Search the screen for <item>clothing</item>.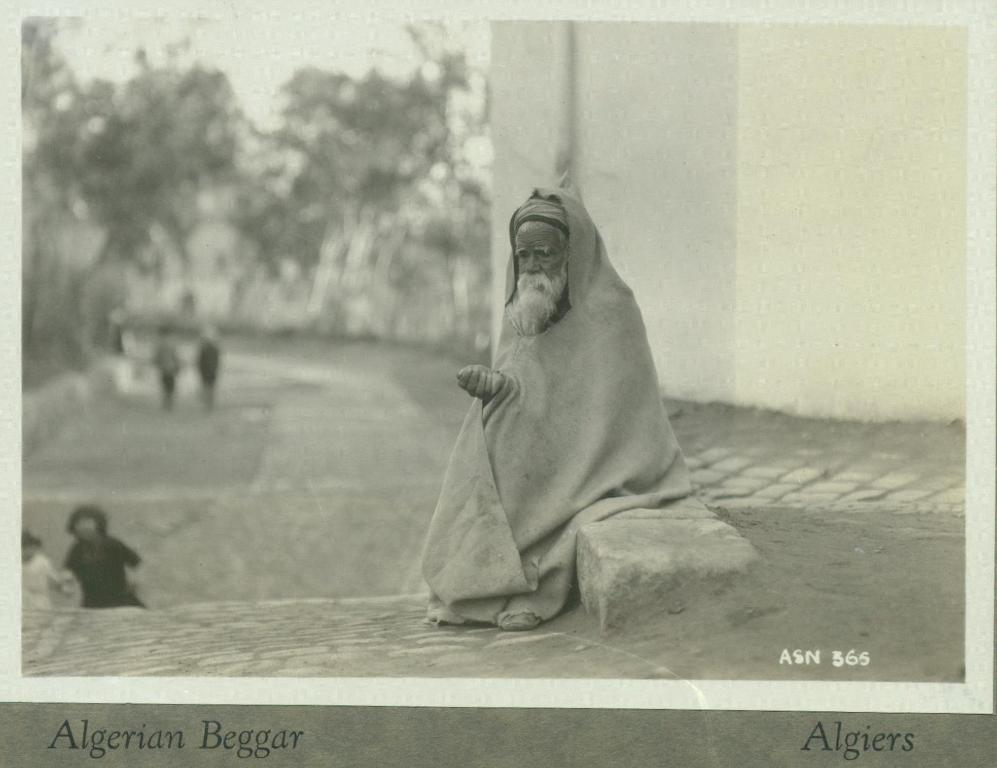
Found at box=[421, 207, 685, 639].
